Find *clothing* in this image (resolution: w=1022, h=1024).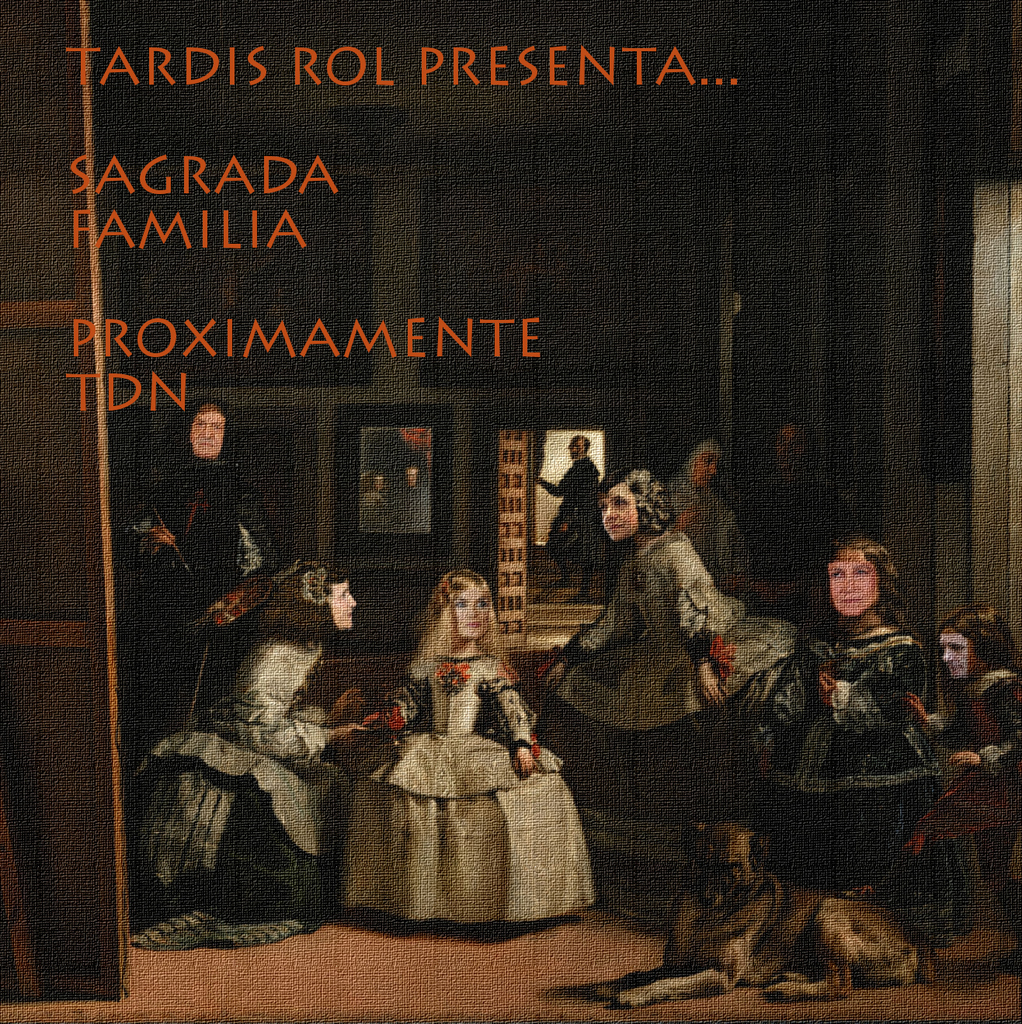
(left=125, top=617, right=357, bottom=952).
